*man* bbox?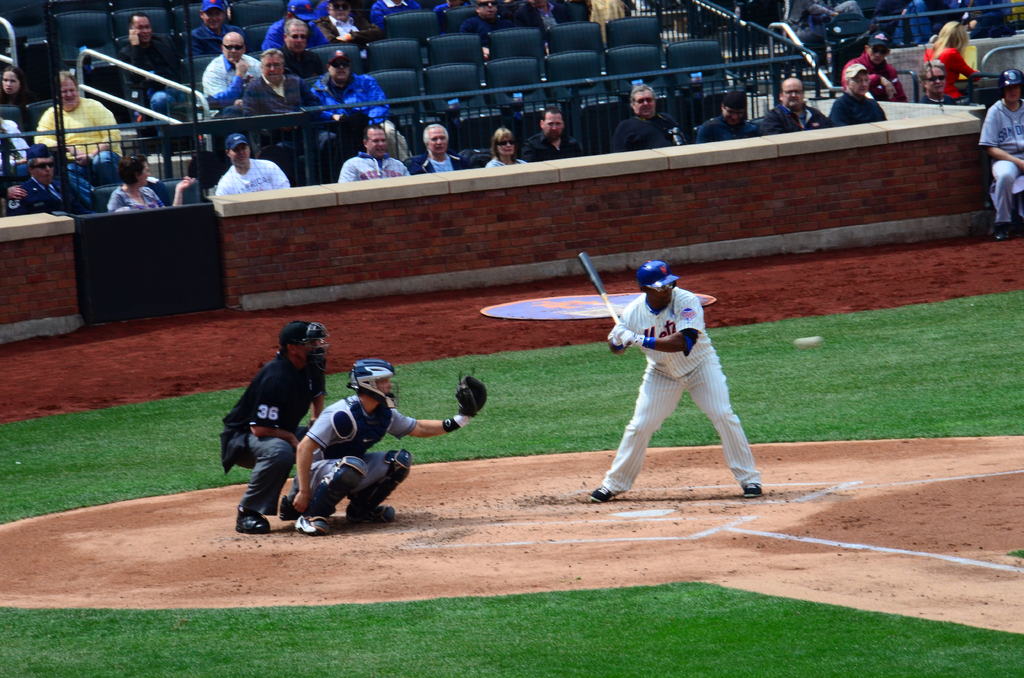
180,0,243,60
